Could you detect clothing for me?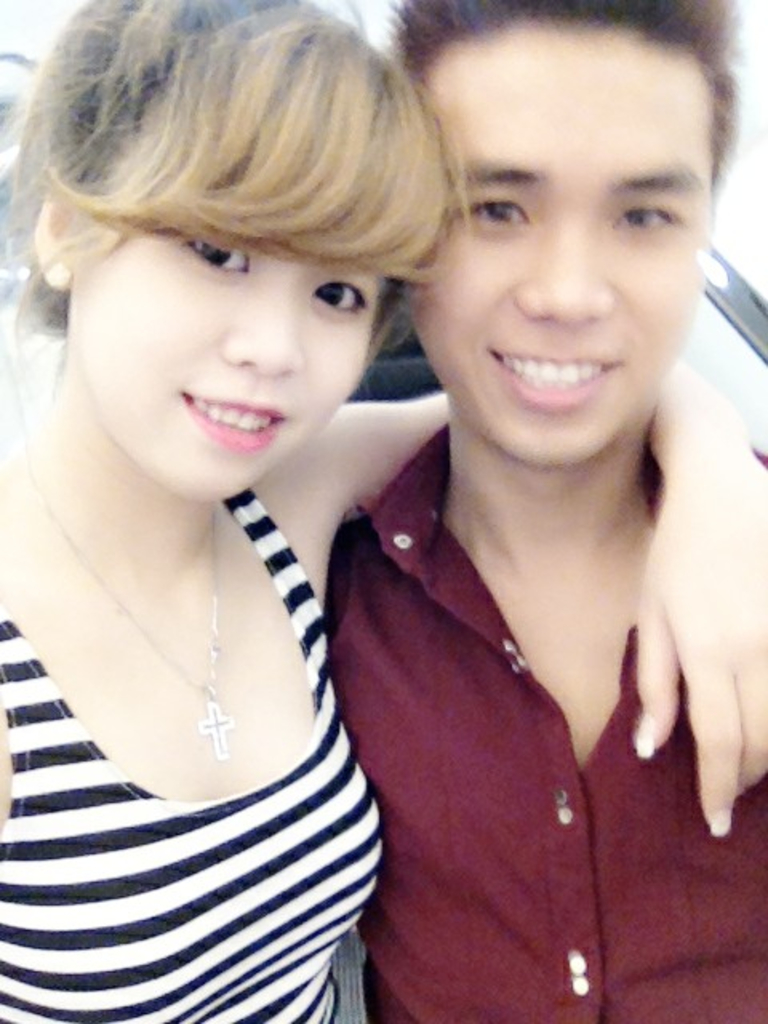
Detection result: 0, 470, 386, 1022.
